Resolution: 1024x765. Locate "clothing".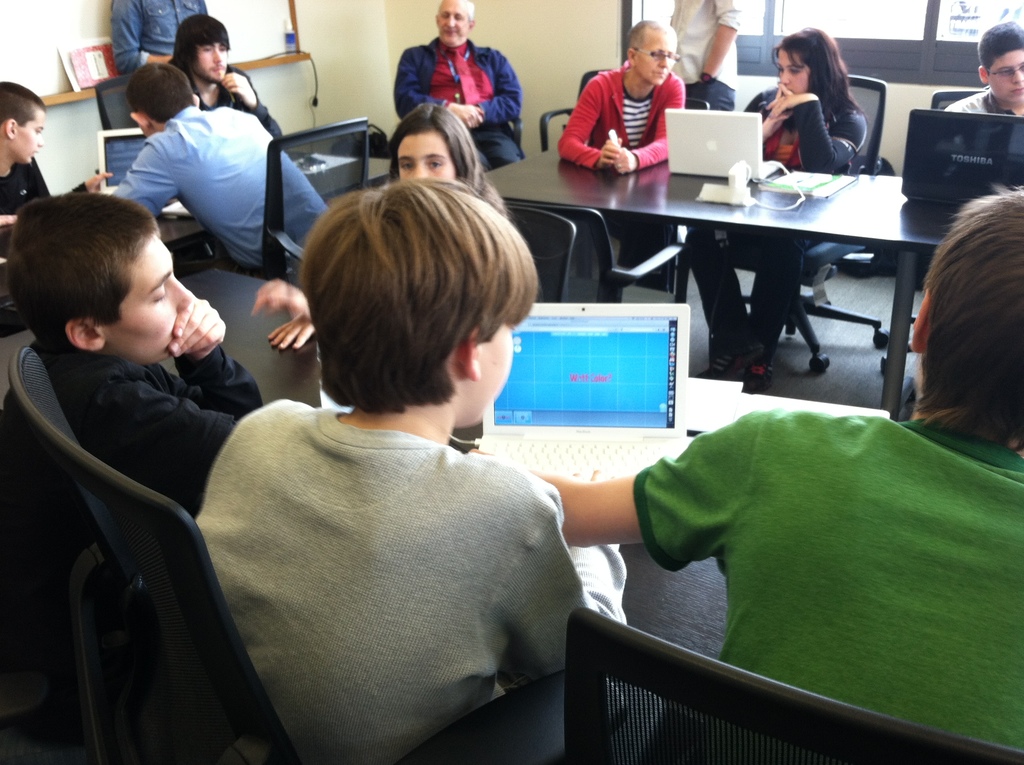
168, 60, 287, 145.
